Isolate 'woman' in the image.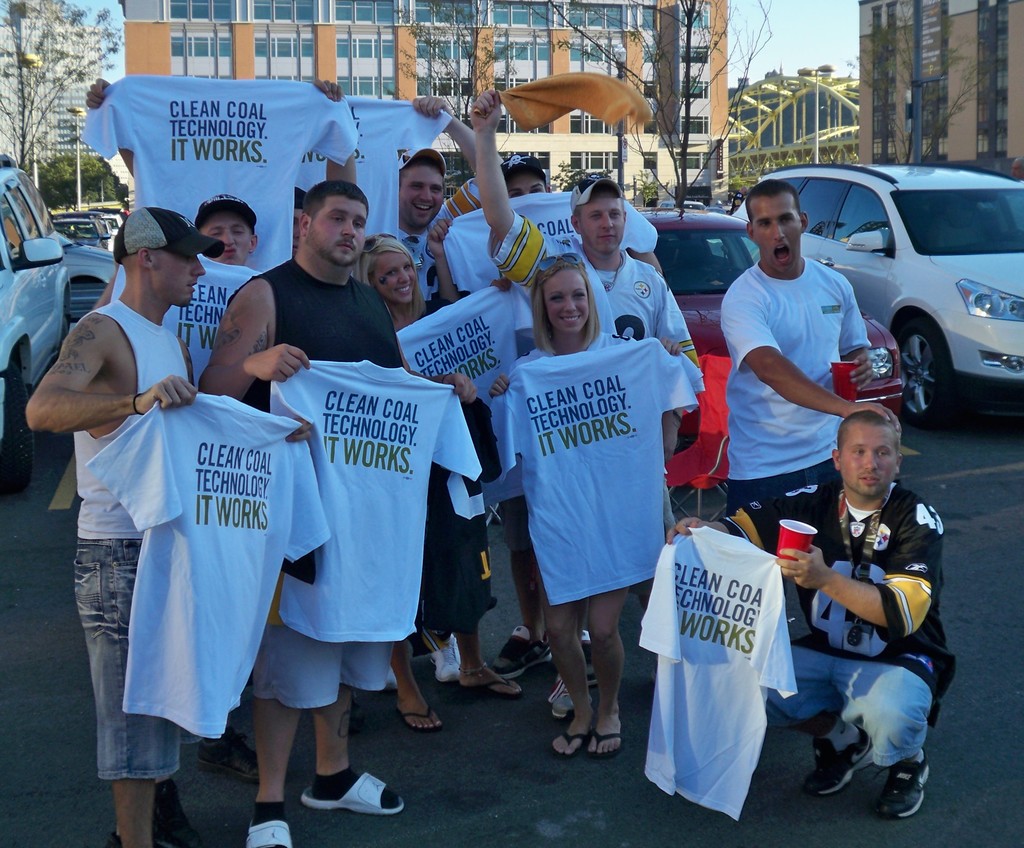
Isolated region: [495, 236, 704, 758].
